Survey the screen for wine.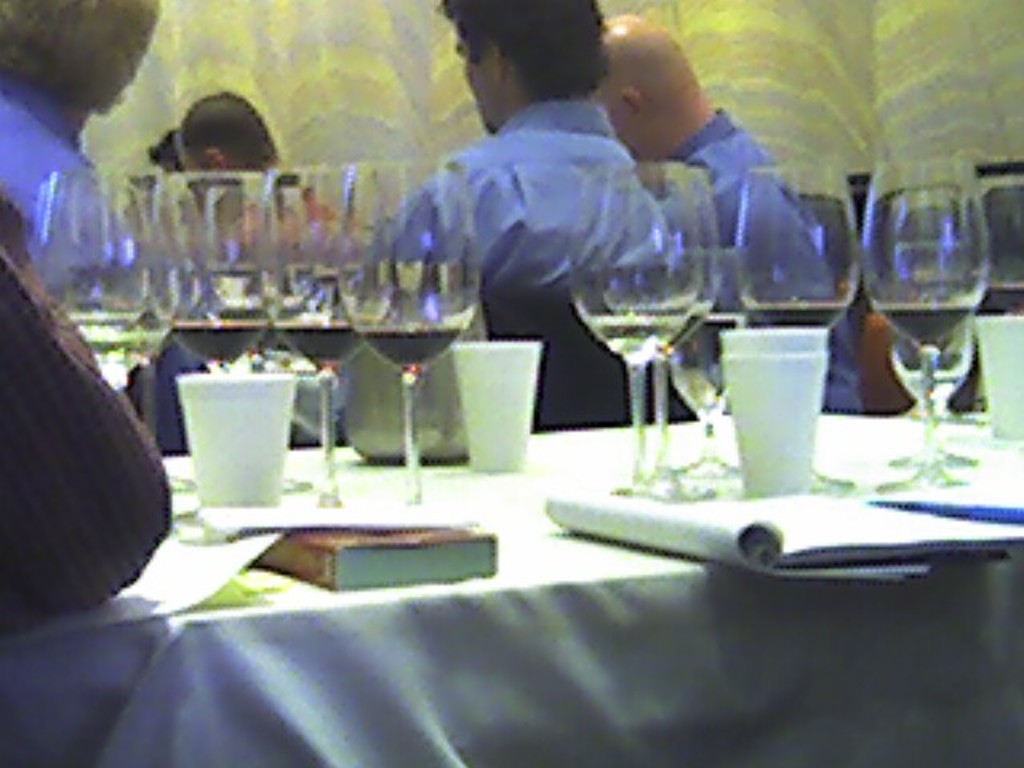
Survey found: 74:328:165:371.
